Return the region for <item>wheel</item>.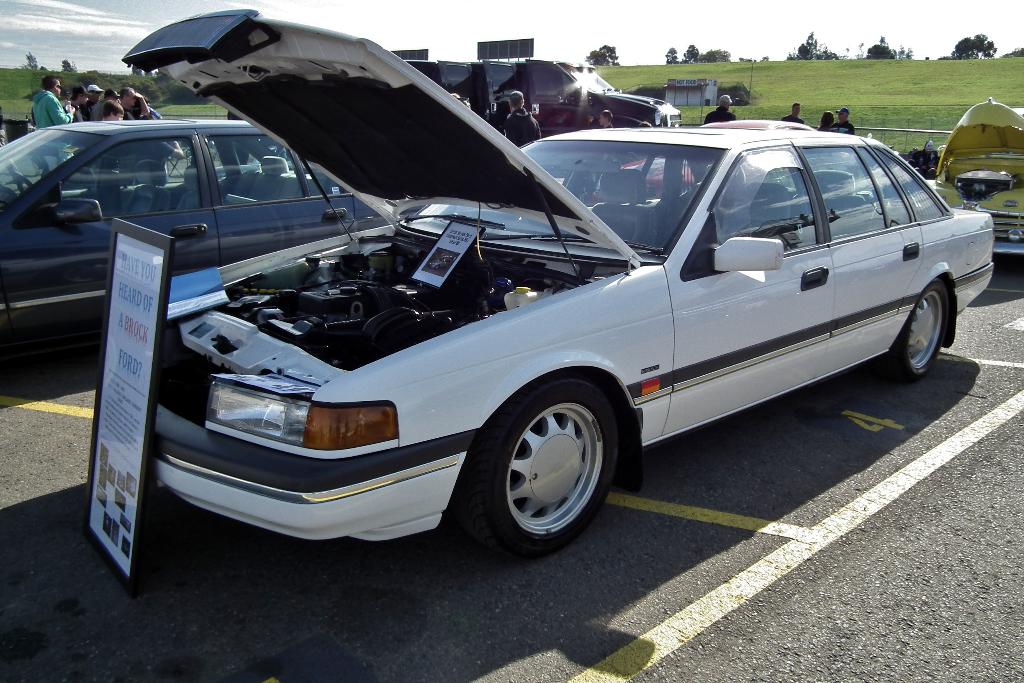
bbox(13, 173, 33, 195).
